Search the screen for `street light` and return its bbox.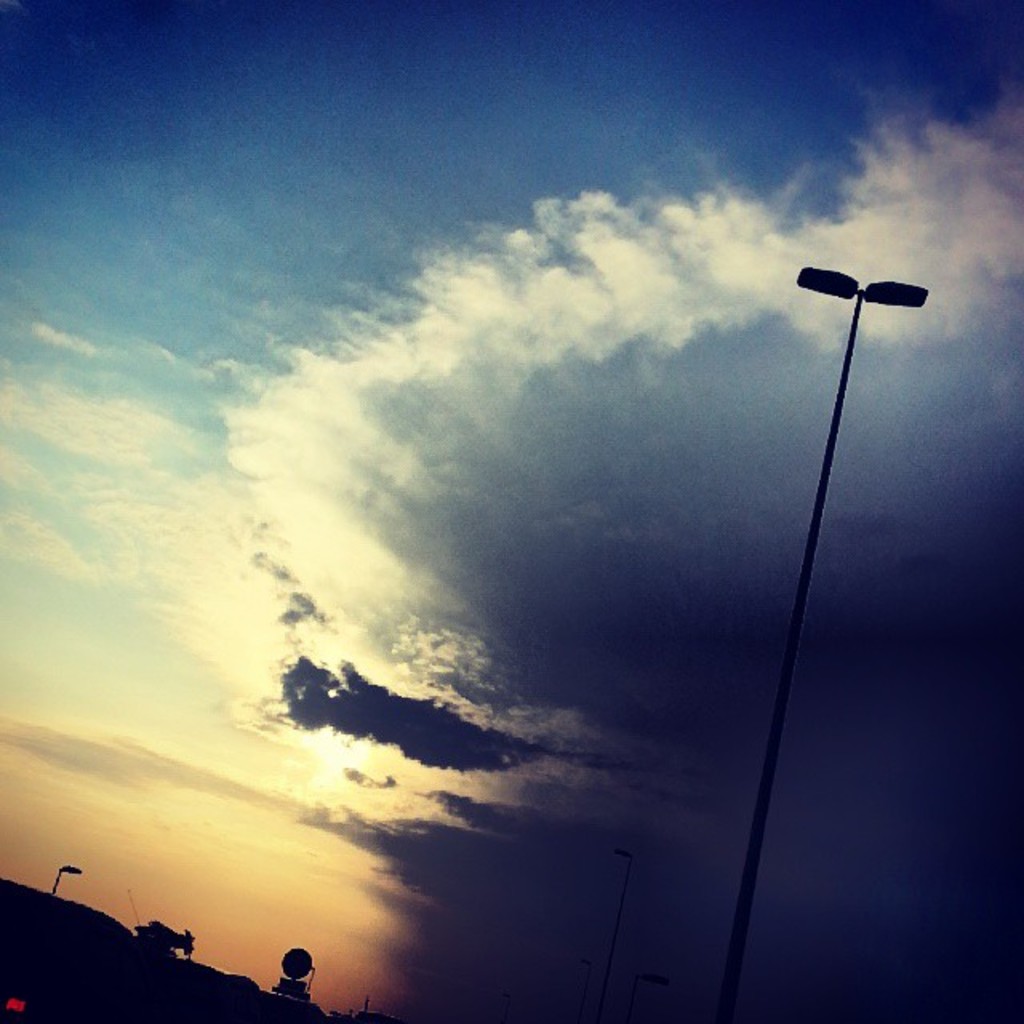
Found: Rect(624, 976, 670, 1016).
